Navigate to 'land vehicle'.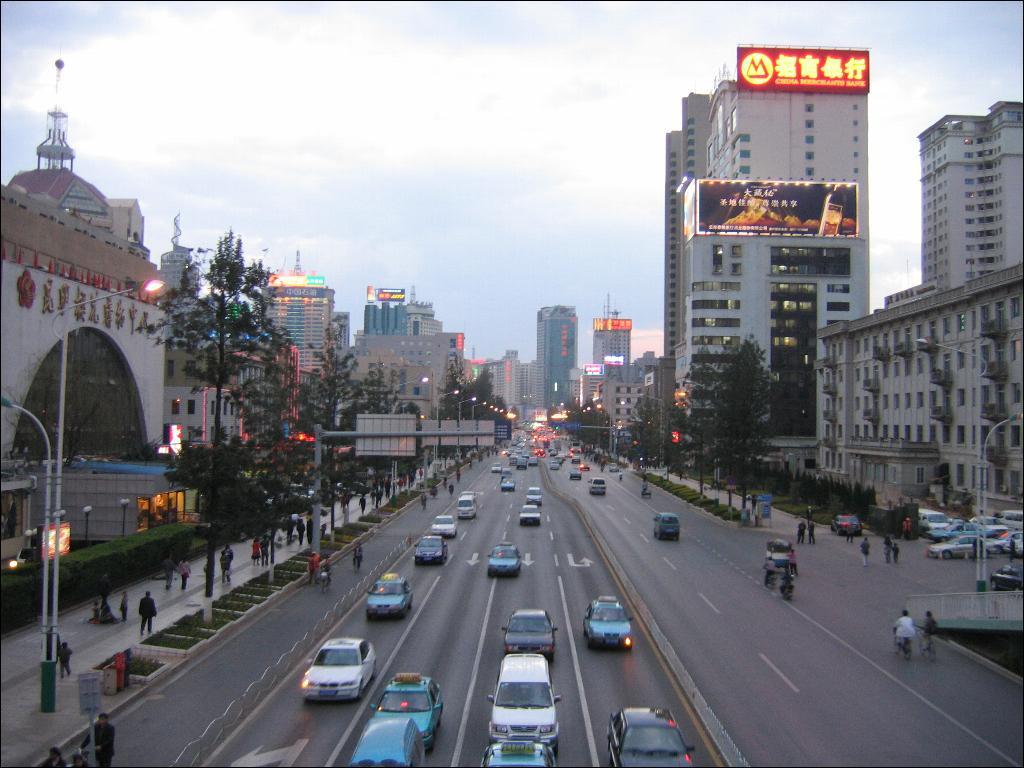
Navigation target: [x1=371, y1=579, x2=412, y2=617].
